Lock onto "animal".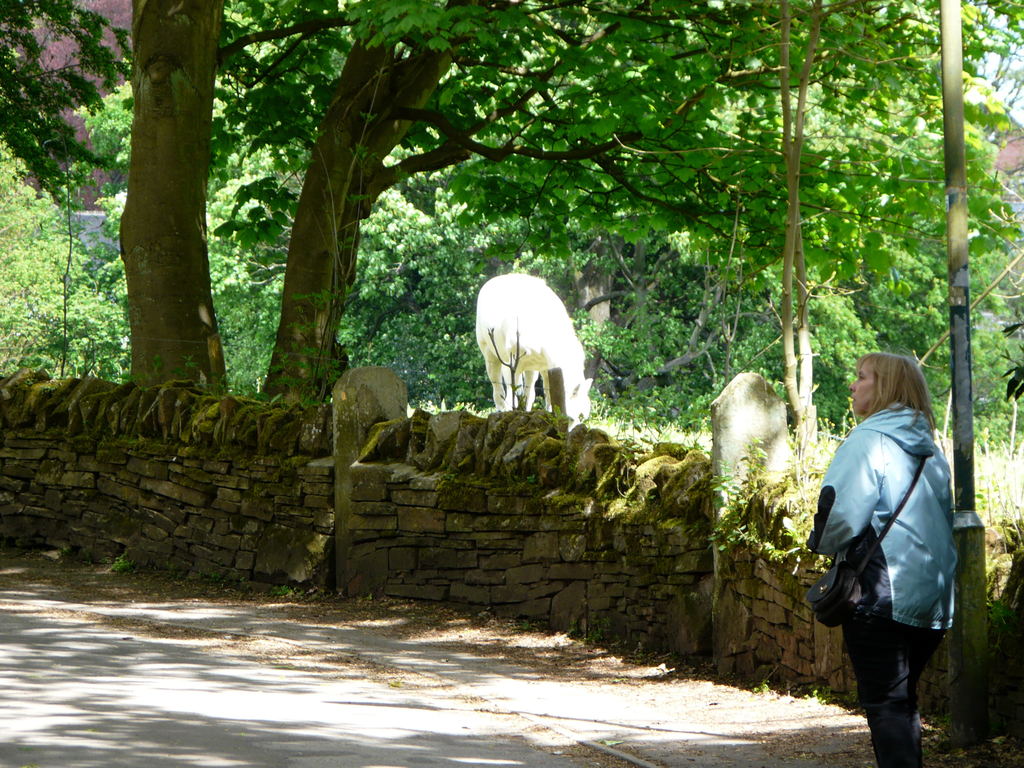
Locked: bbox=[463, 270, 602, 430].
